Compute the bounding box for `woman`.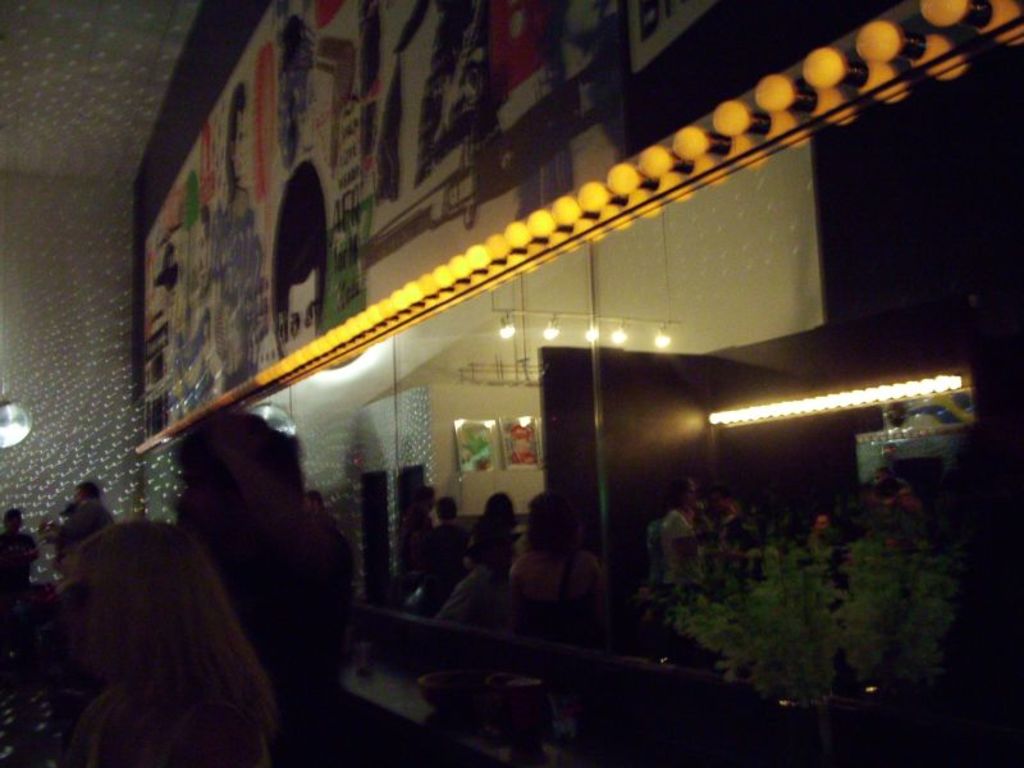
(78, 518, 274, 767).
